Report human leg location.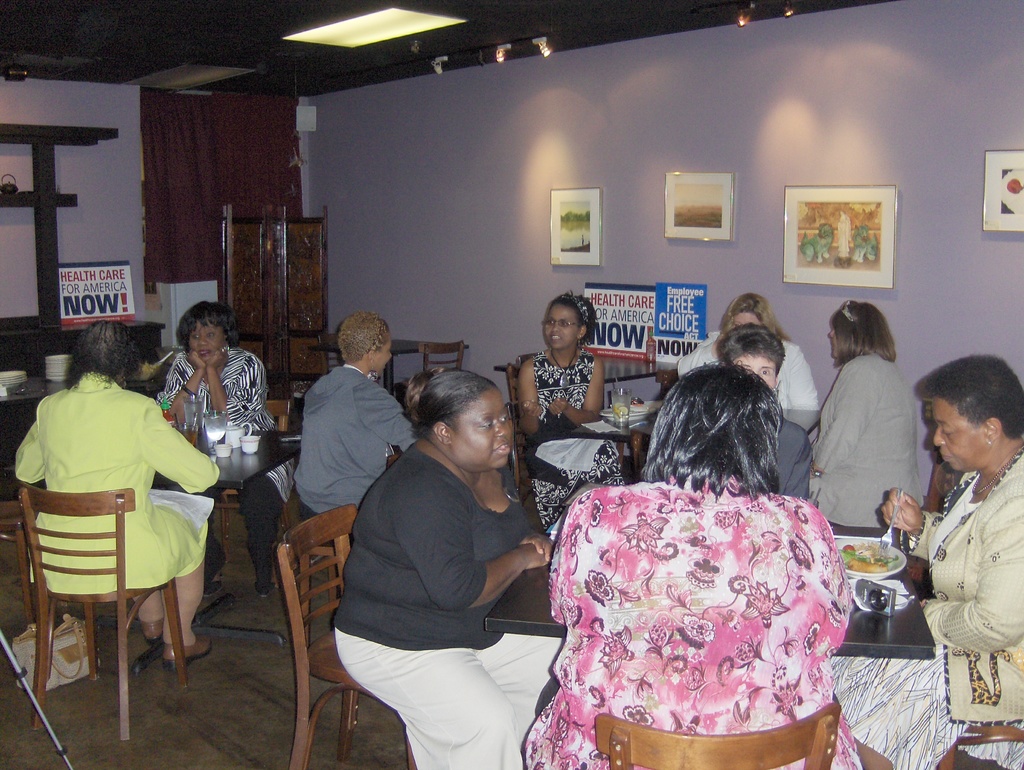
Report: (left=483, top=630, right=560, bottom=721).
